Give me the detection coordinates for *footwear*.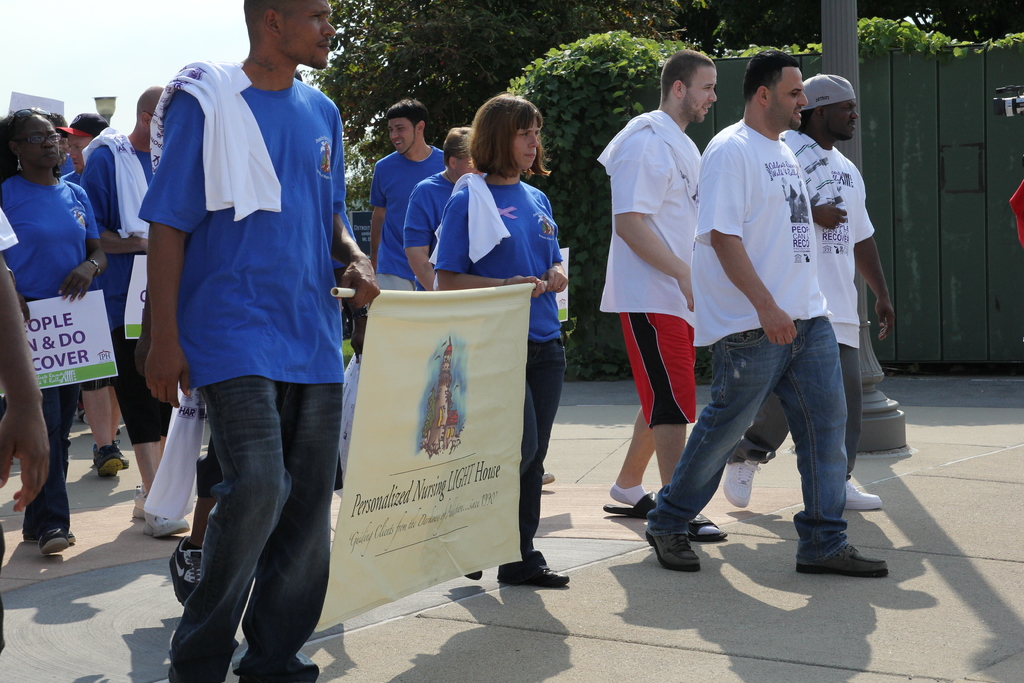
[left=849, top=474, right=876, bottom=513].
